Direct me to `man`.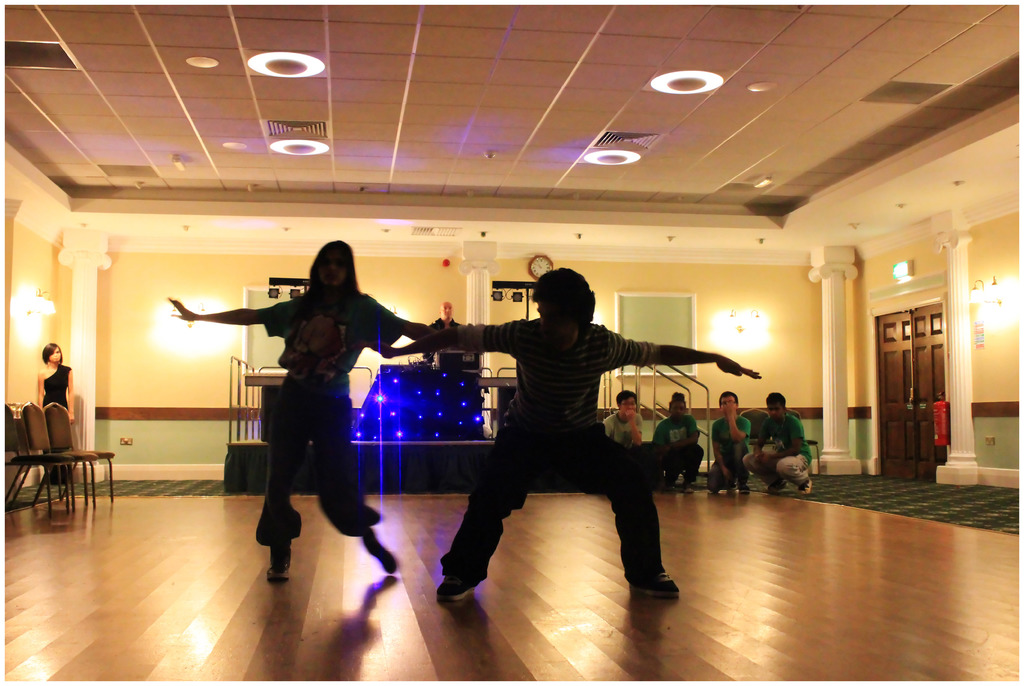
Direction: (604, 389, 660, 488).
